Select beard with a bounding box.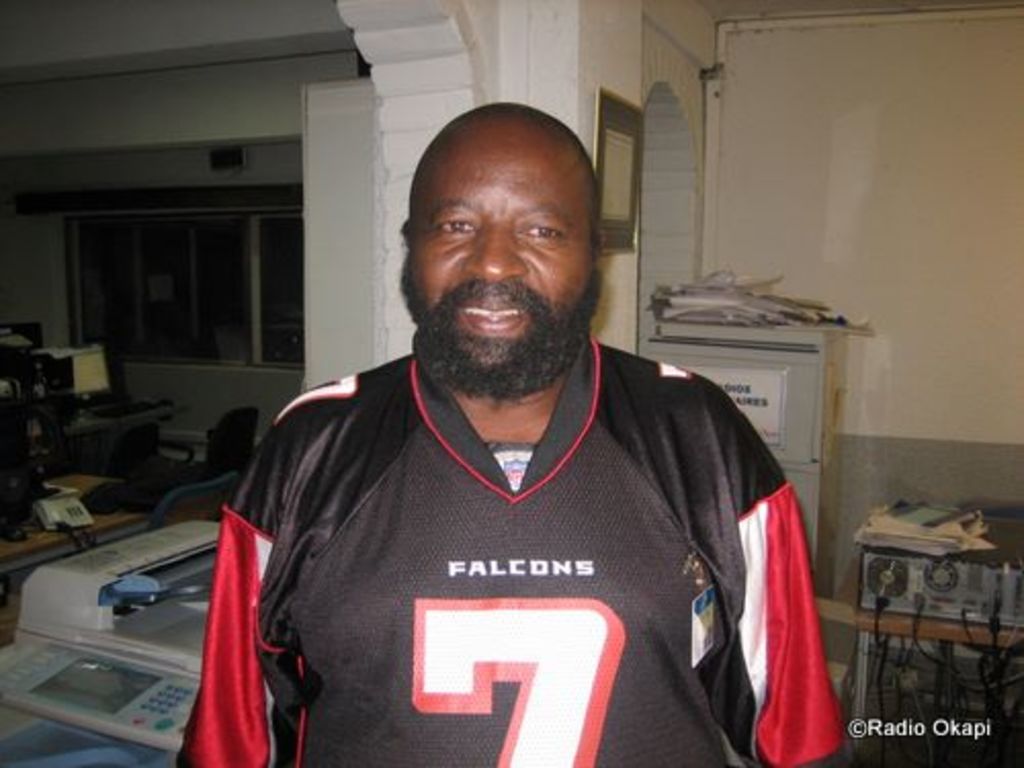
<bbox>399, 270, 602, 401</bbox>.
